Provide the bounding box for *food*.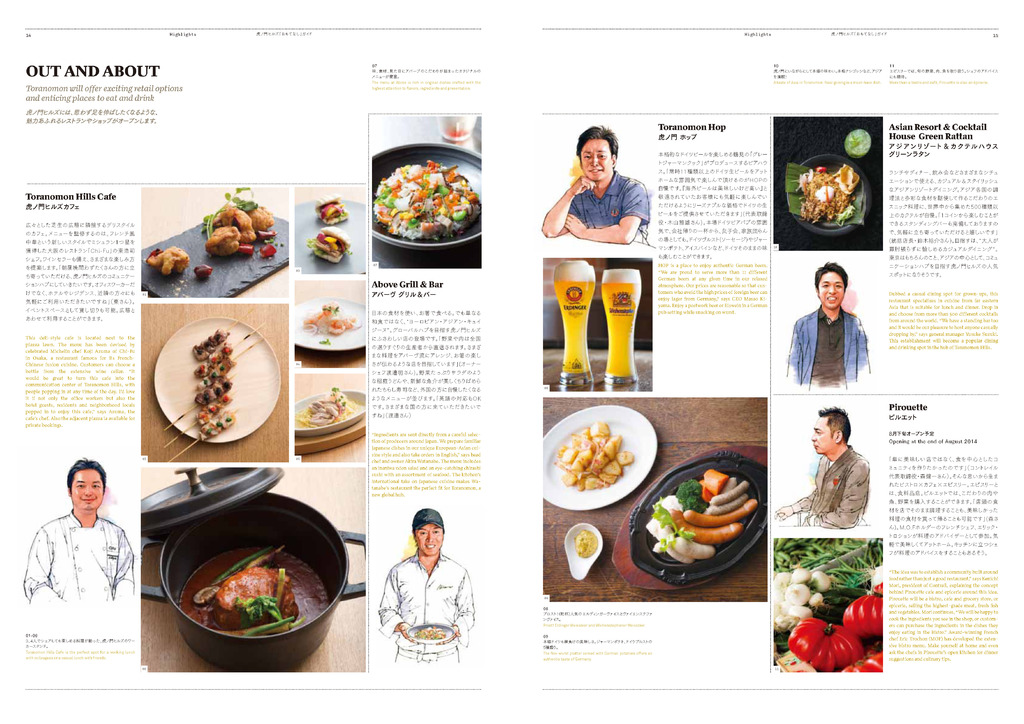
bbox=[554, 417, 634, 490].
